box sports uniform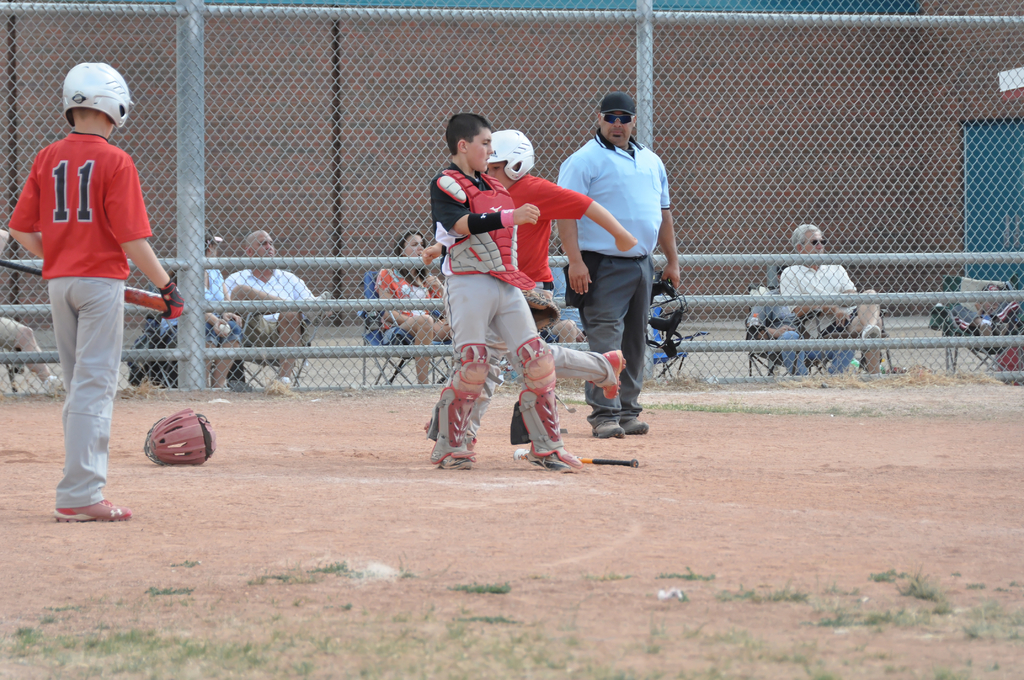
bbox(12, 63, 186, 524)
